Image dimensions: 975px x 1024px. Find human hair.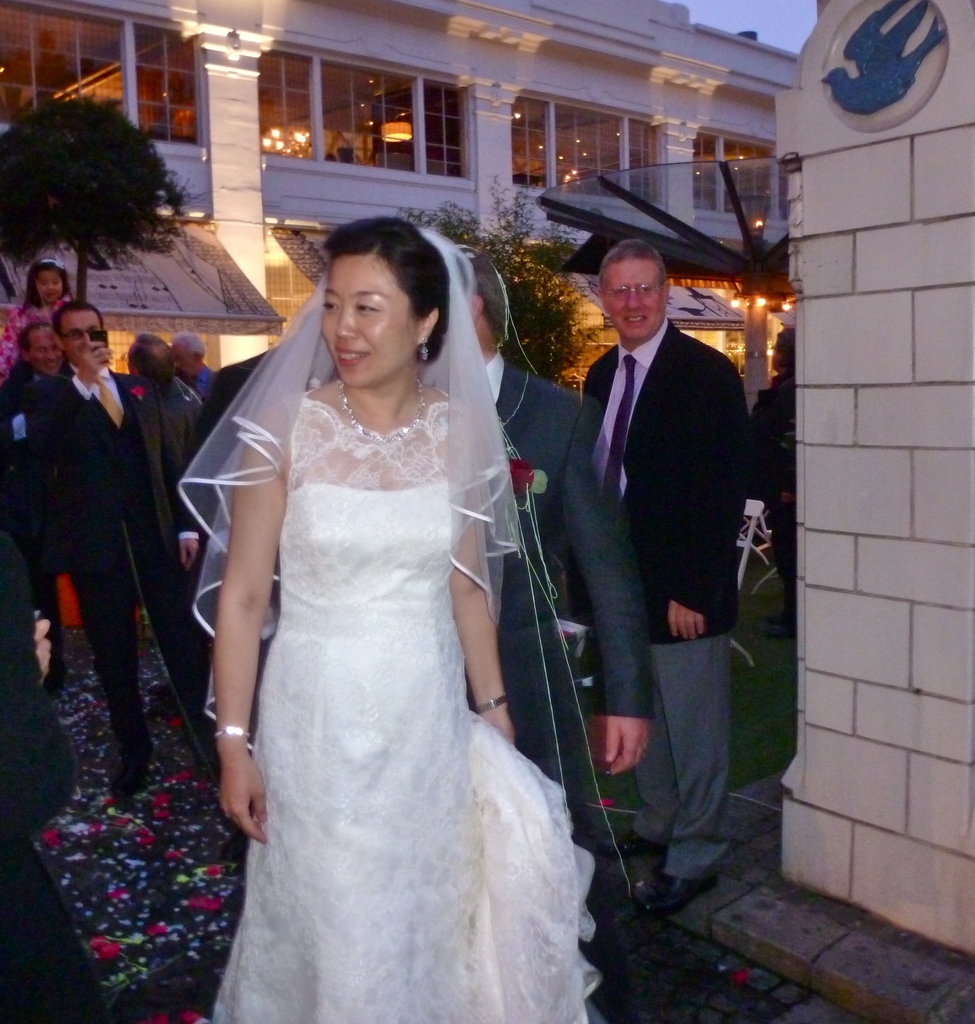
Rect(461, 255, 503, 333).
